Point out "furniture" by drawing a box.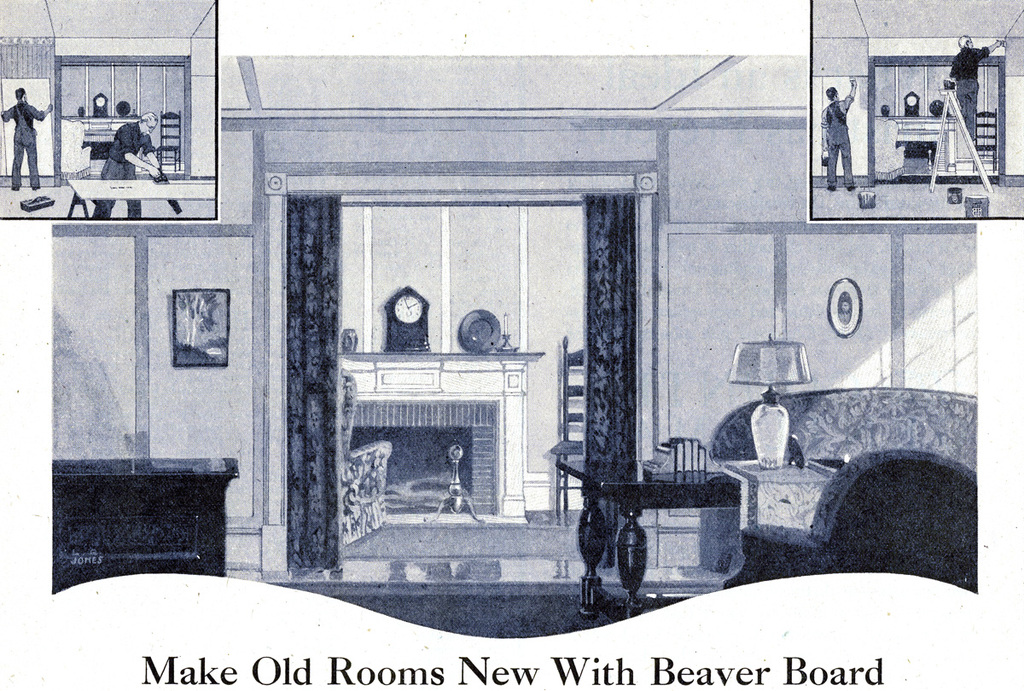
box(62, 117, 93, 182).
